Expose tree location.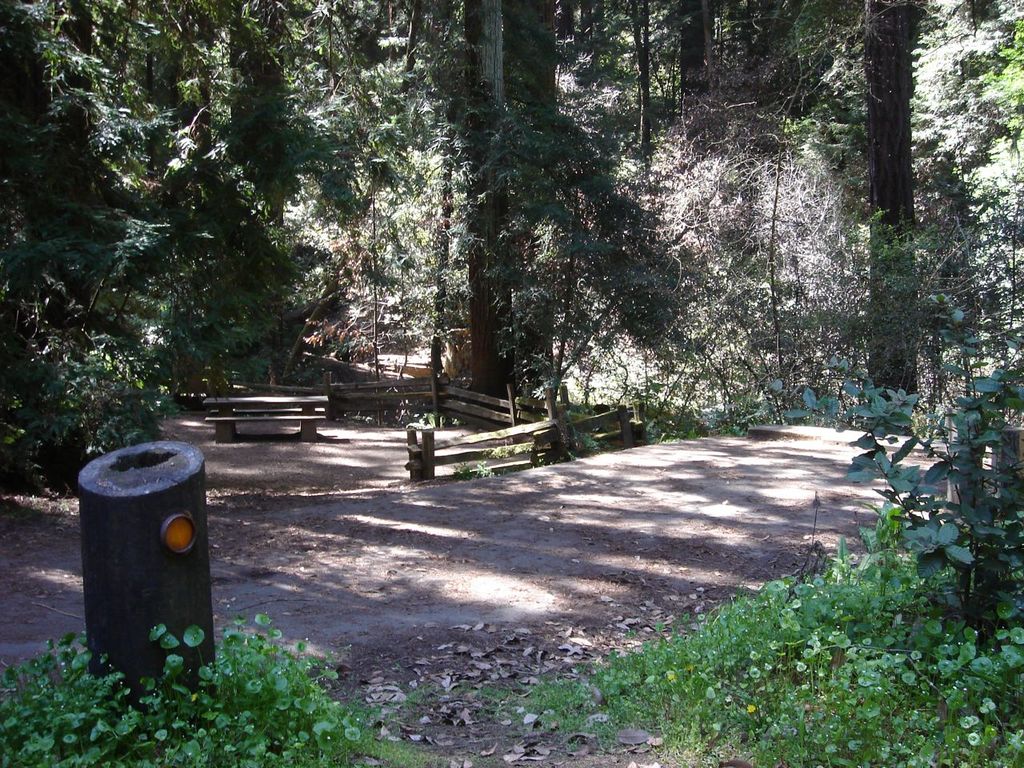
Exposed at x1=501, y1=3, x2=557, y2=111.
